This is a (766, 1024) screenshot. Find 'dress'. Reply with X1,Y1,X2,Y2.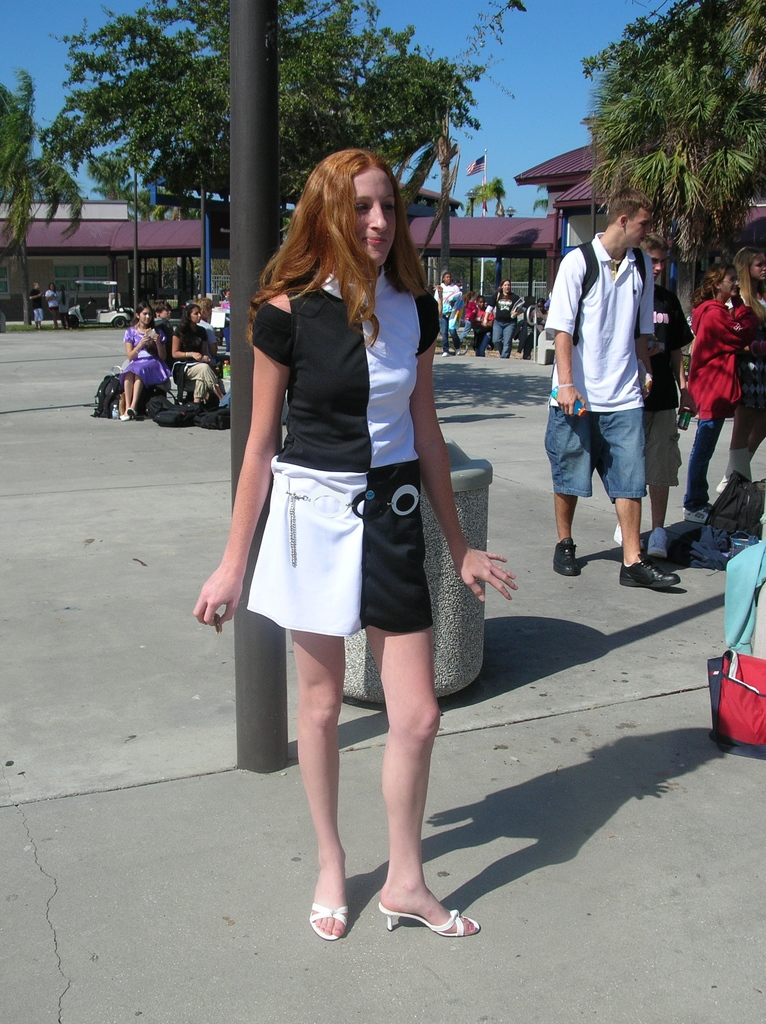
227,273,467,618.
